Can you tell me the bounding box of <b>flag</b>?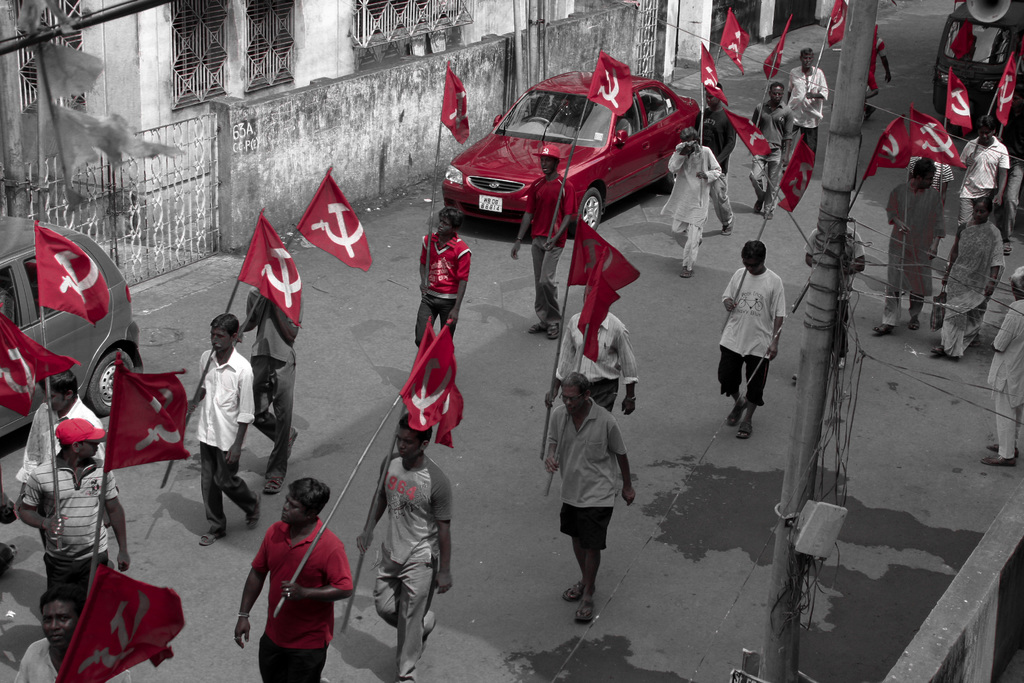
crop(573, 217, 650, 379).
